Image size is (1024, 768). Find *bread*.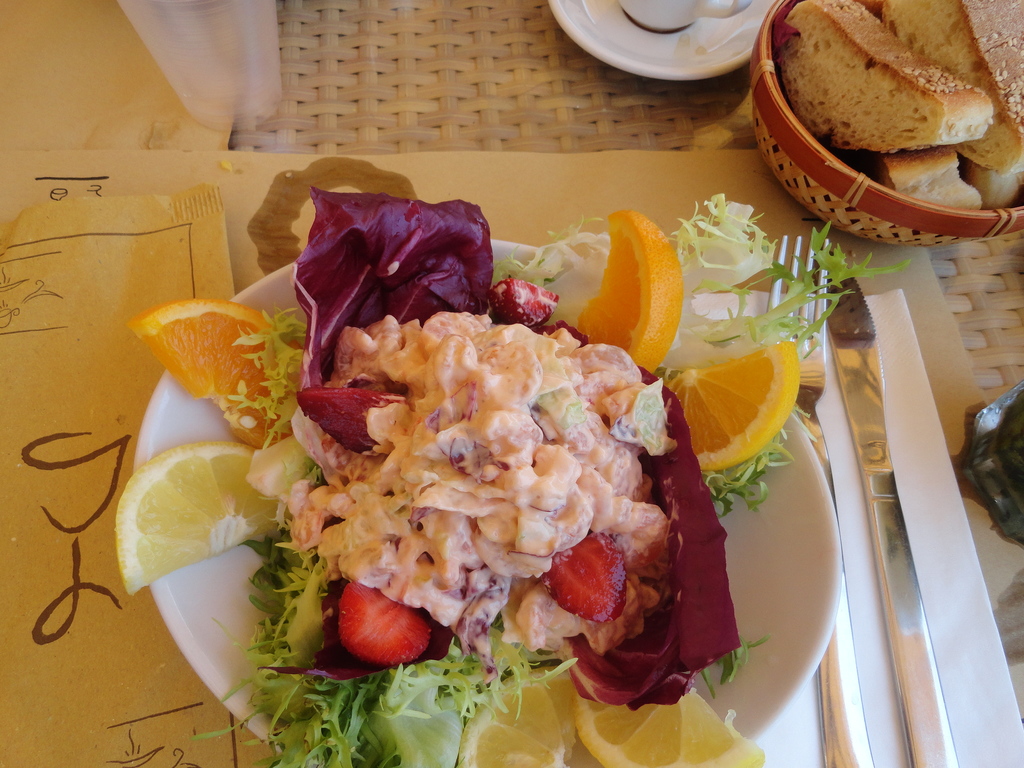
x1=774 y1=2 x2=1018 y2=162.
